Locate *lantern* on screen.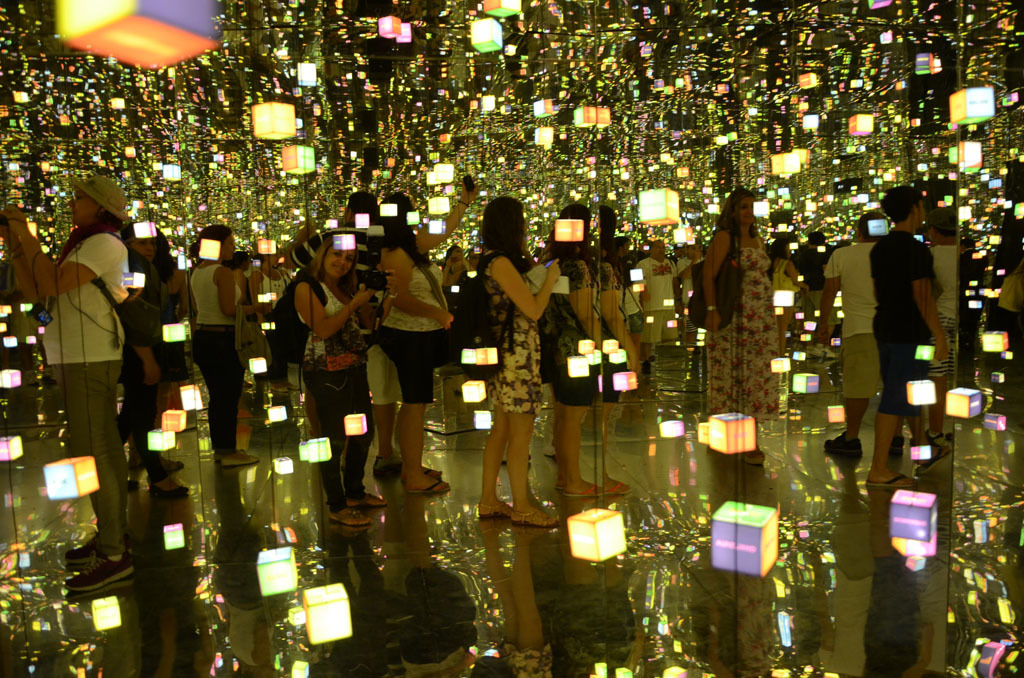
On screen at [x1=471, y1=22, x2=501, y2=49].
